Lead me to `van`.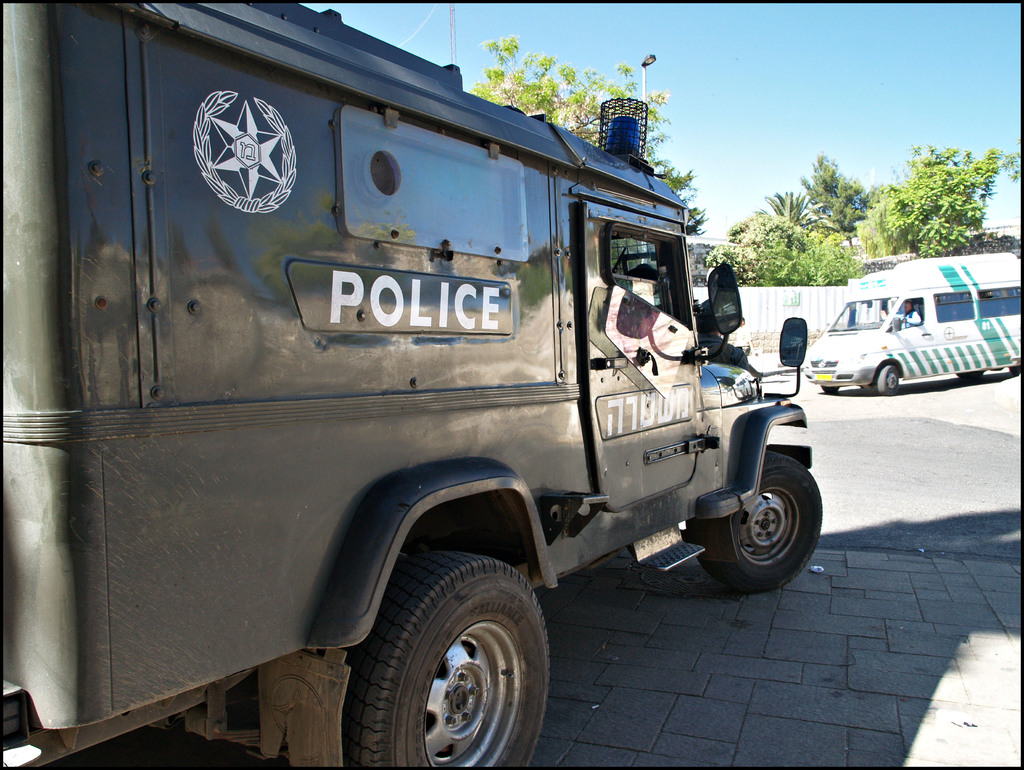
Lead to (802,248,1023,397).
